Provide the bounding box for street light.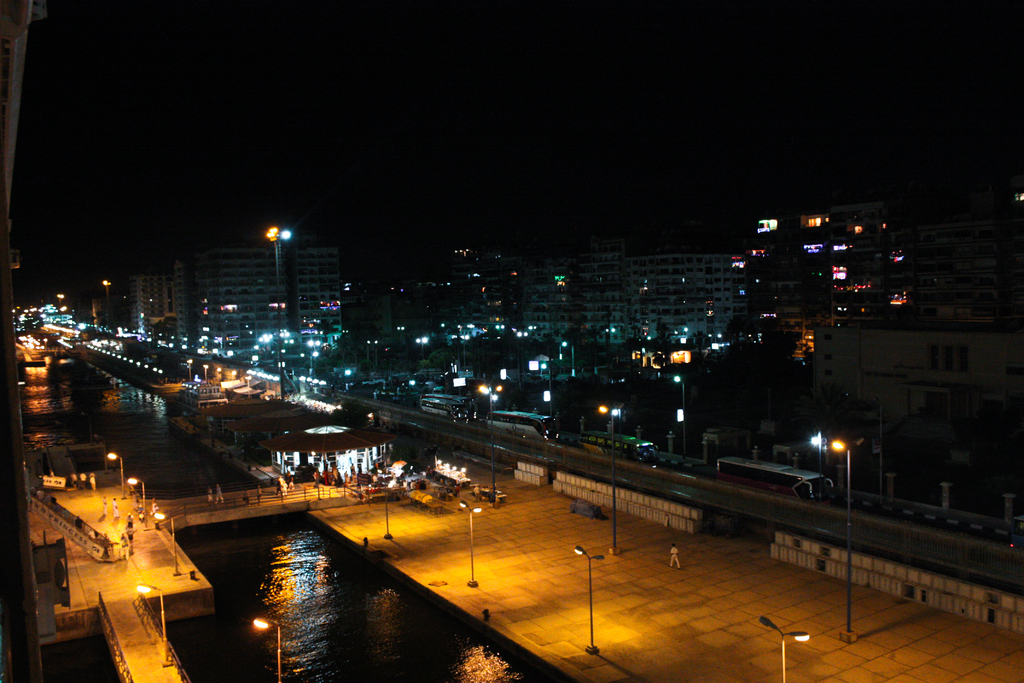
bbox=(201, 363, 210, 384).
